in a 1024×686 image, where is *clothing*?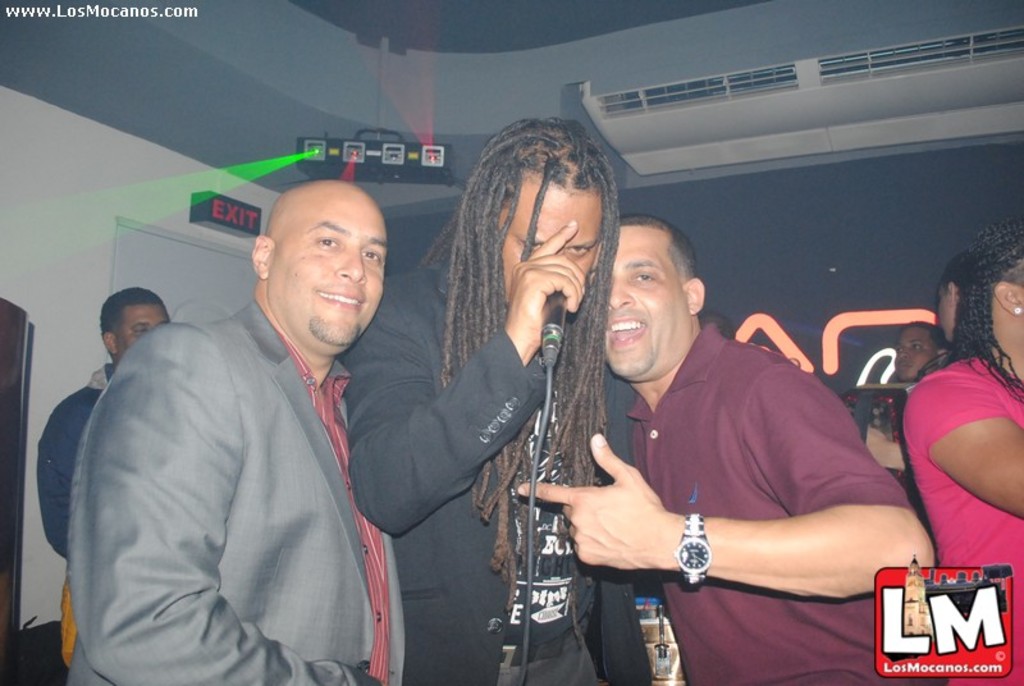
<box>31,366,108,669</box>.
